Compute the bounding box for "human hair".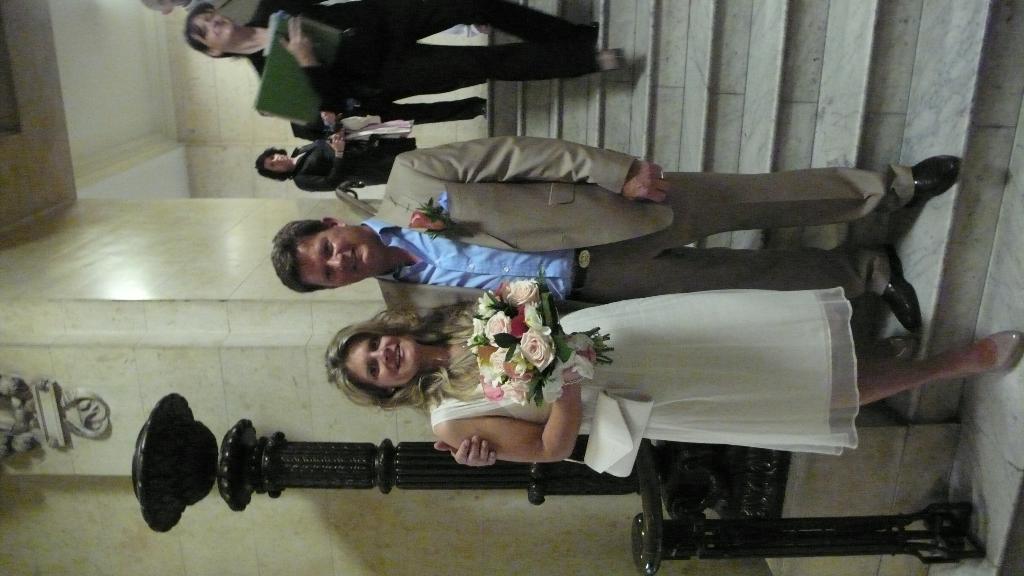
bbox=[252, 148, 296, 182].
